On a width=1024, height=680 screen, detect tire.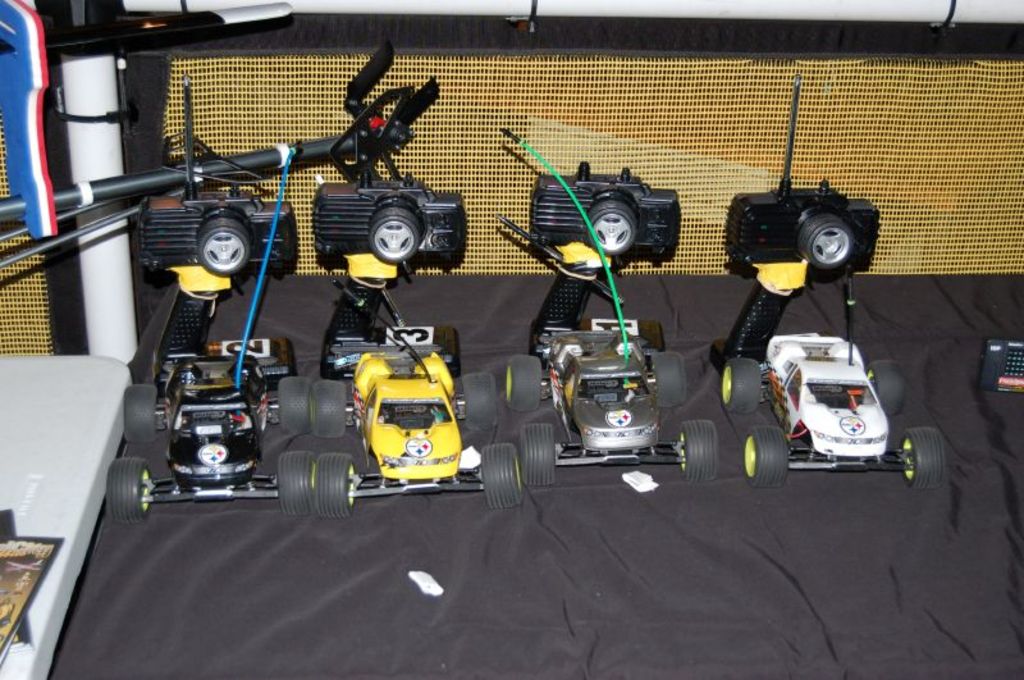
[left=500, top=356, right=541, bottom=411].
